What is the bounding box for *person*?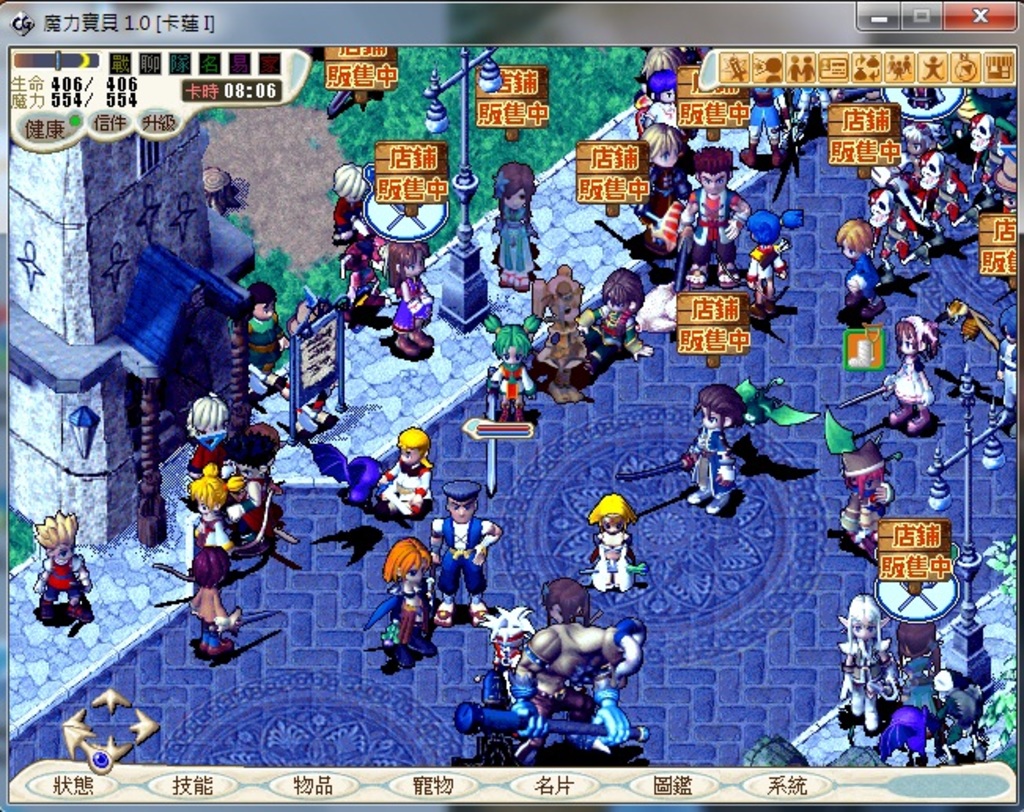
(x1=426, y1=474, x2=506, y2=622).
